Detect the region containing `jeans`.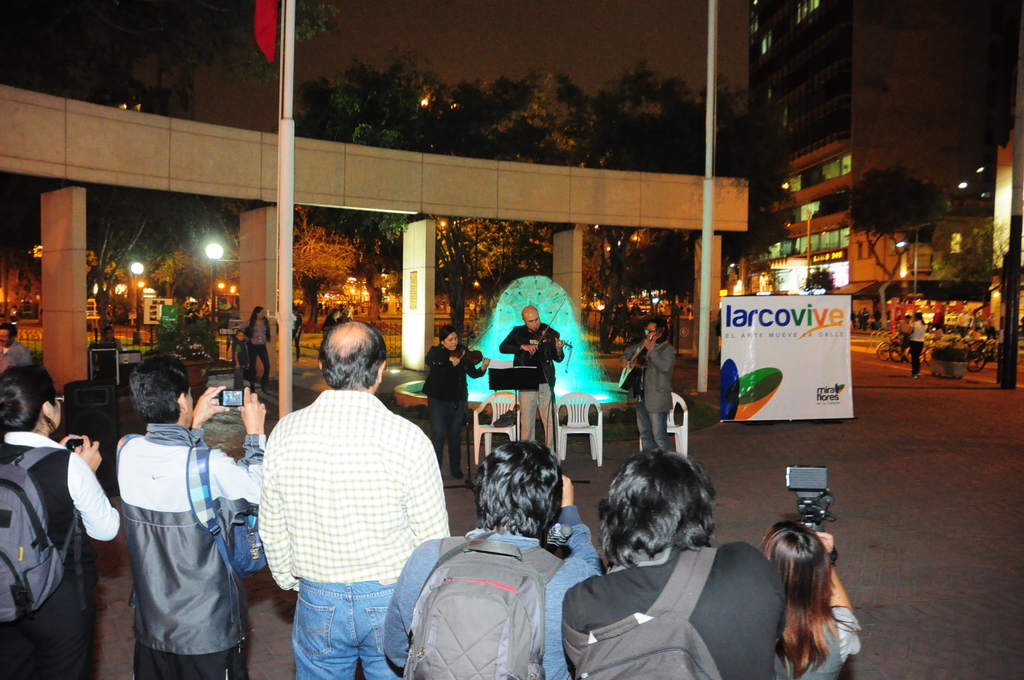
x1=636 y1=405 x2=669 y2=450.
